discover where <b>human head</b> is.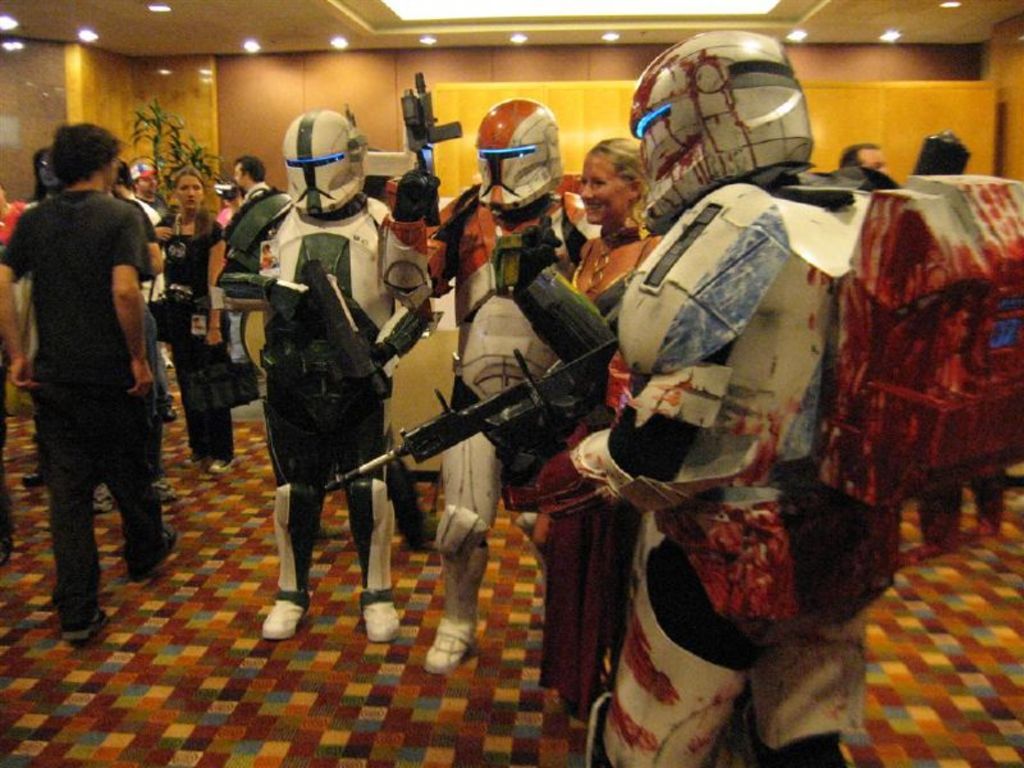
Discovered at left=33, top=148, right=54, bottom=189.
